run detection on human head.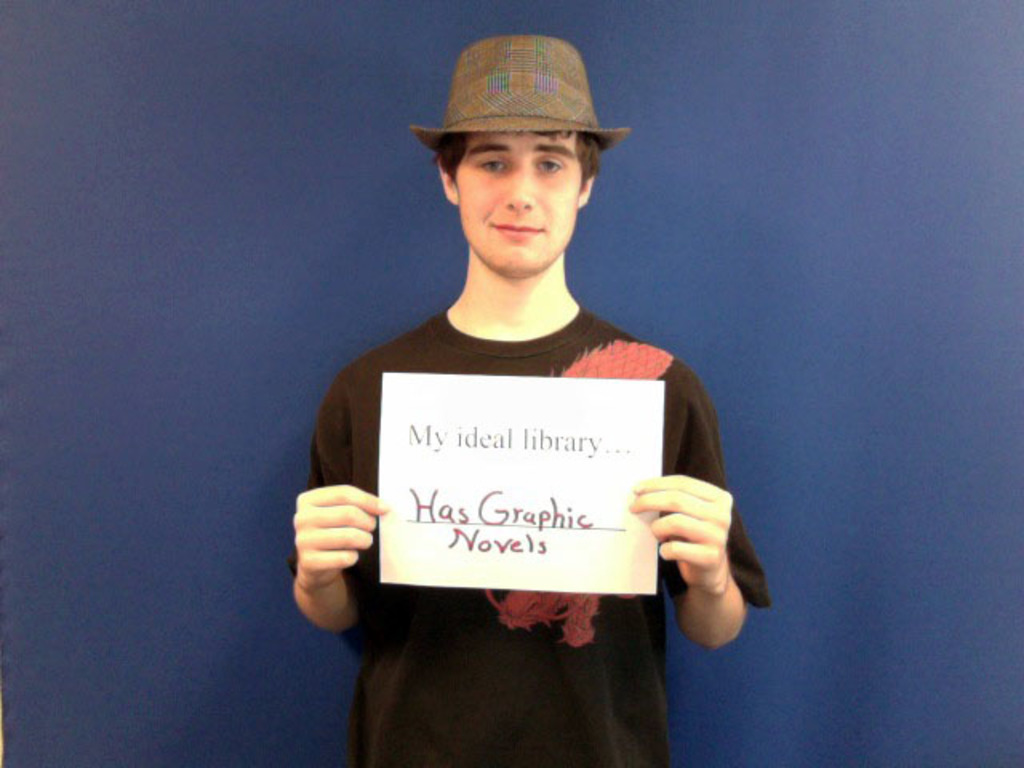
Result: bbox=(405, 37, 618, 270).
